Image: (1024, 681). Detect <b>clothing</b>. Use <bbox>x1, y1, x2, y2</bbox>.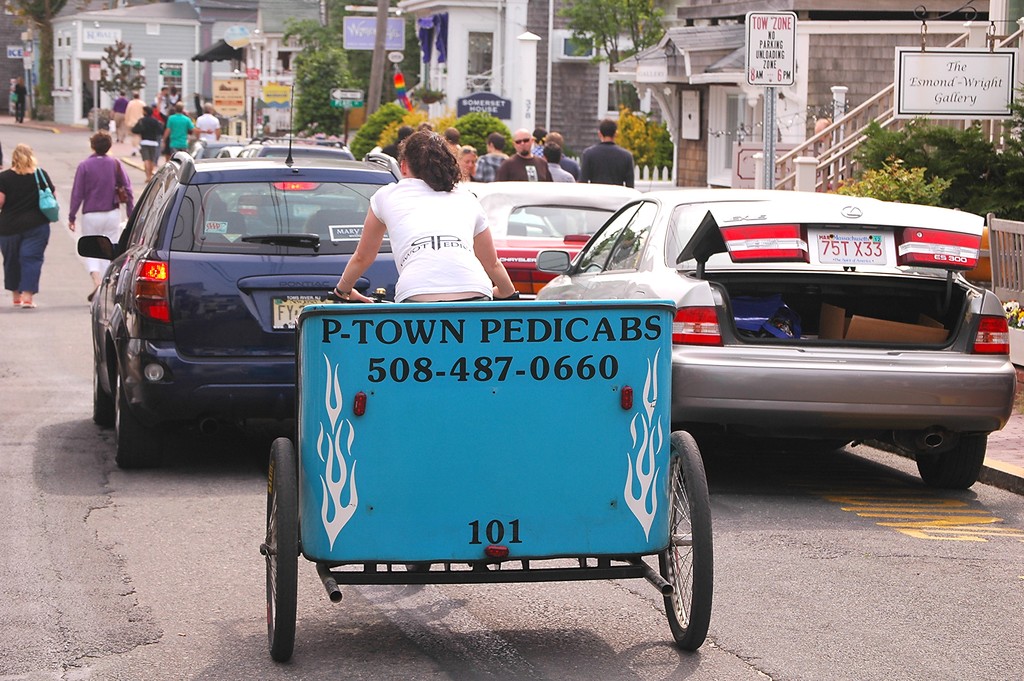
<bbox>353, 162, 501, 302</bbox>.
